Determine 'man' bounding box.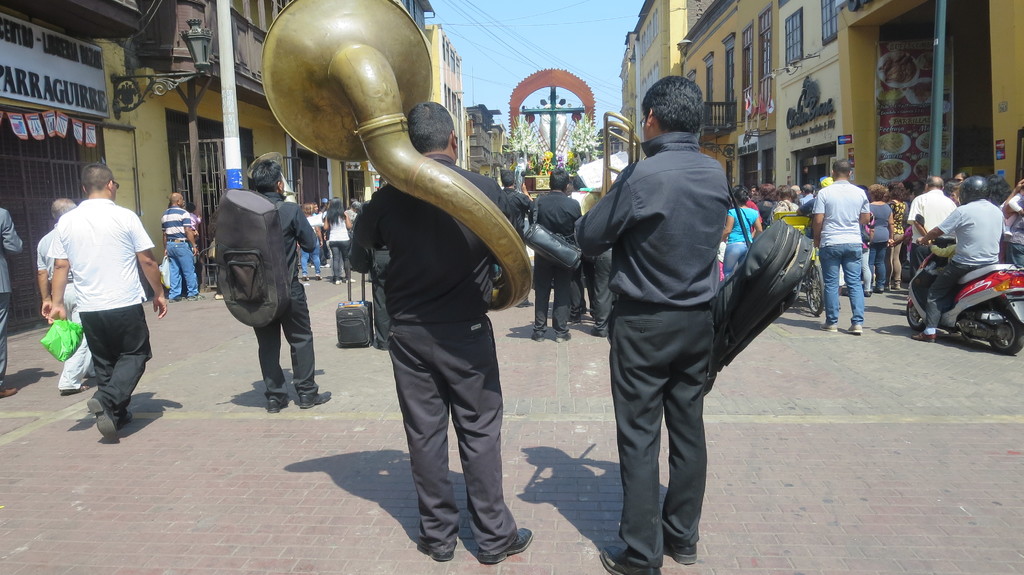
Determined: bbox=[527, 164, 584, 340].
